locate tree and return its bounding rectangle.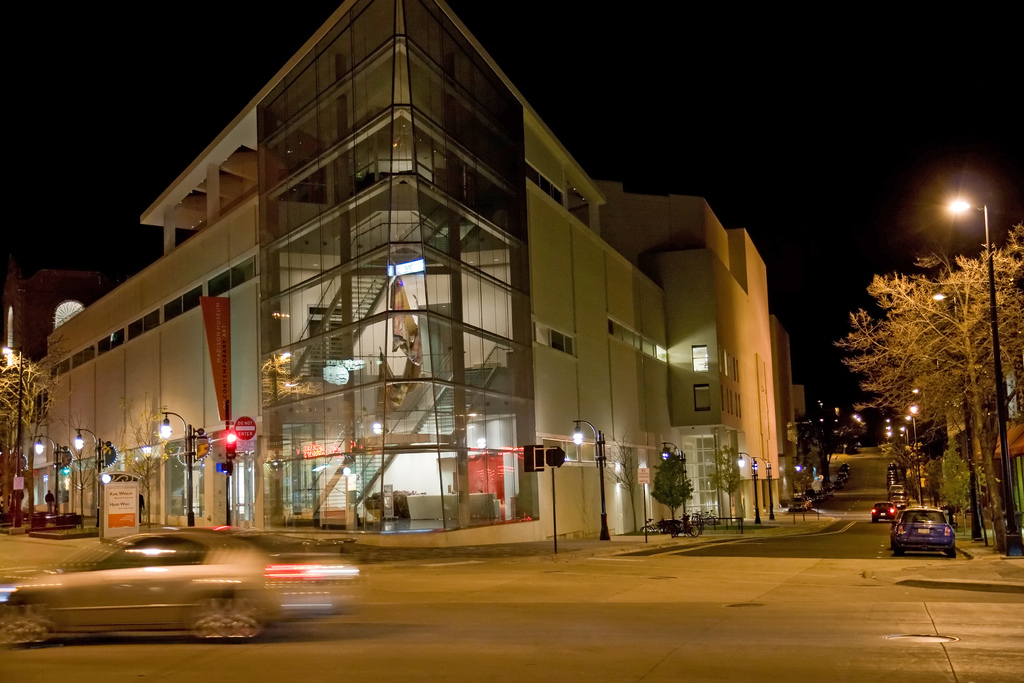
935,448,970,534.
